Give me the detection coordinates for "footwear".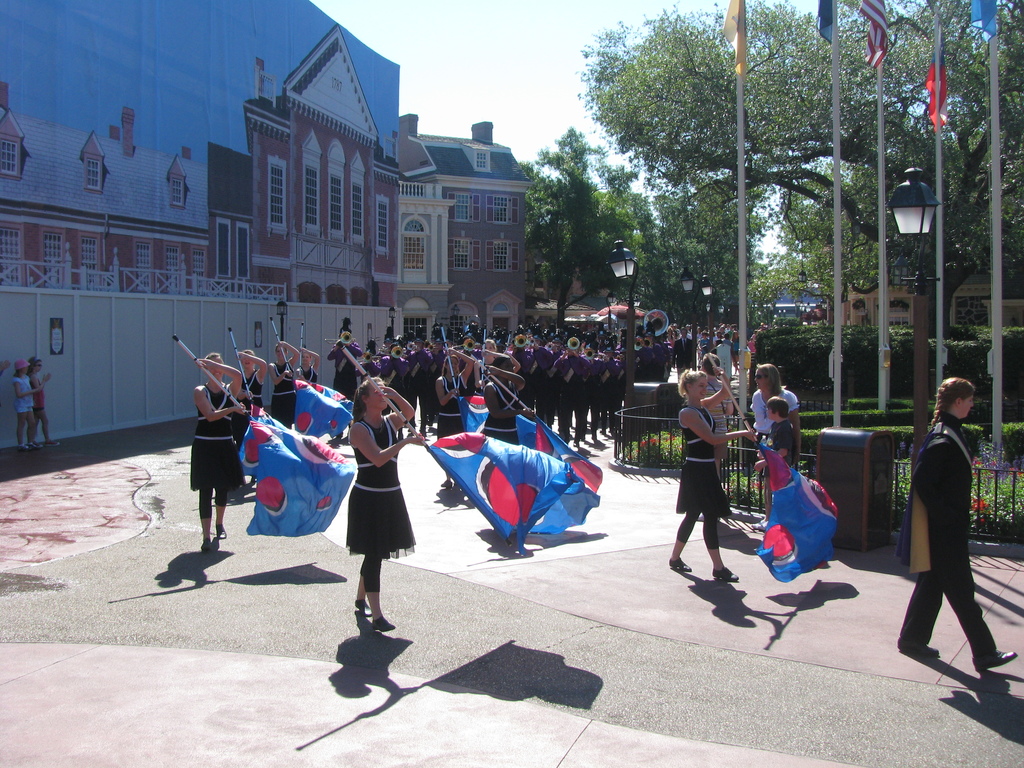
box(199, 538, 211, 553).
